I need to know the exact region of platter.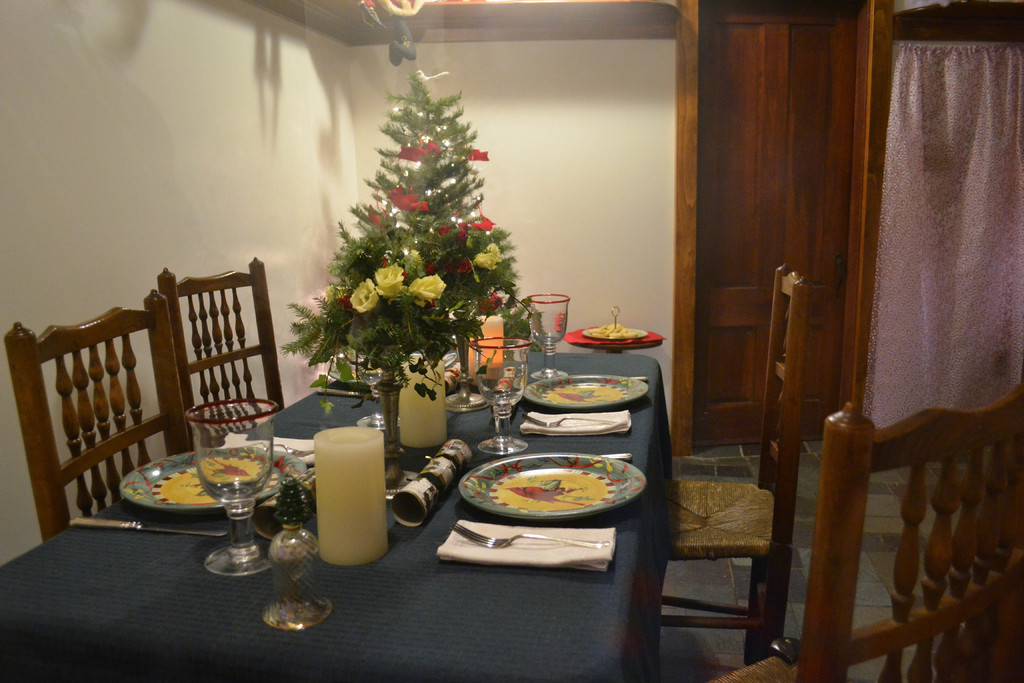
Region: (460, 454, 644, 520).
